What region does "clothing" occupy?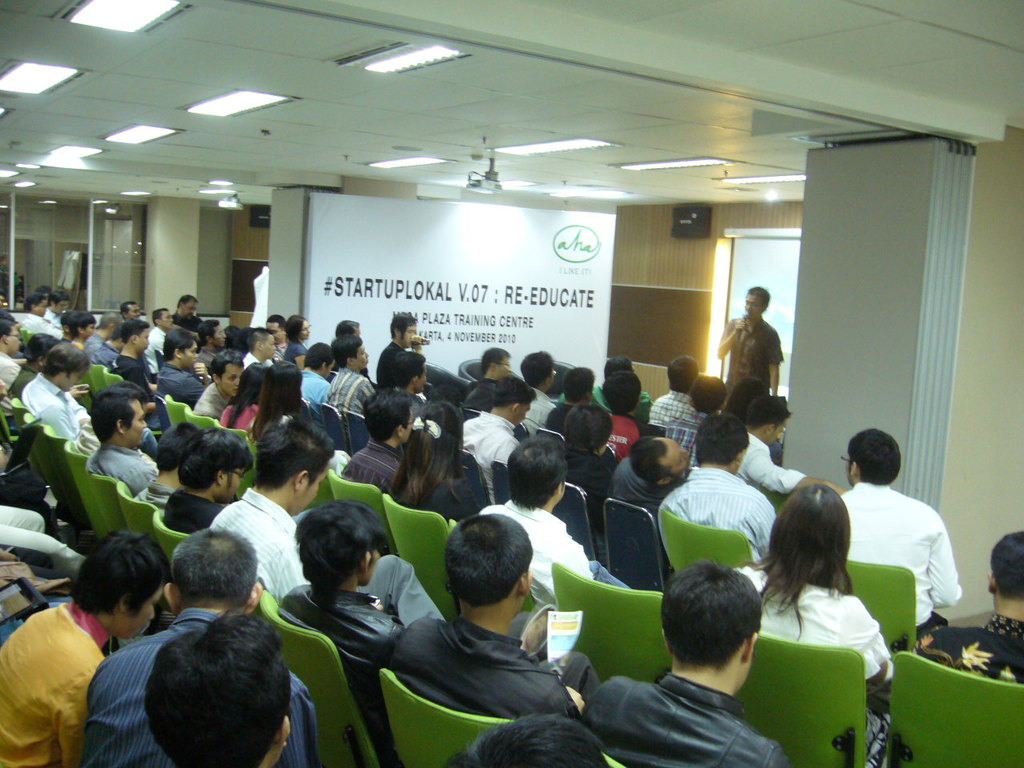
bbox(75, 611, 330, 767).
